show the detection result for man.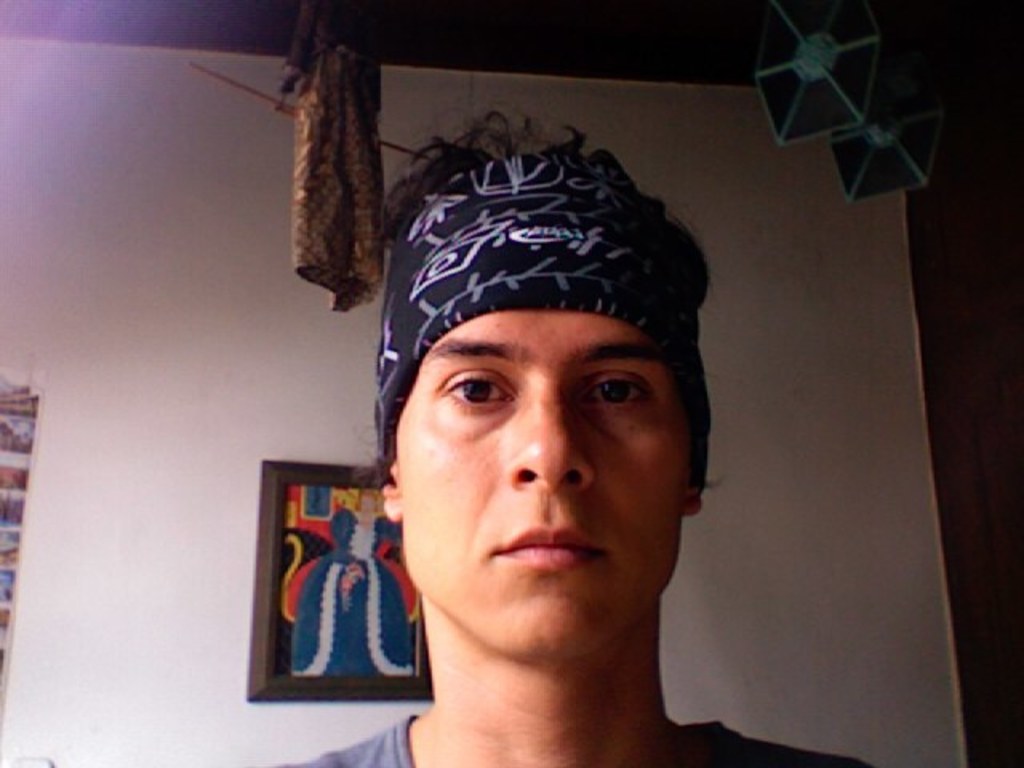
(216, 138, 826, 767).
